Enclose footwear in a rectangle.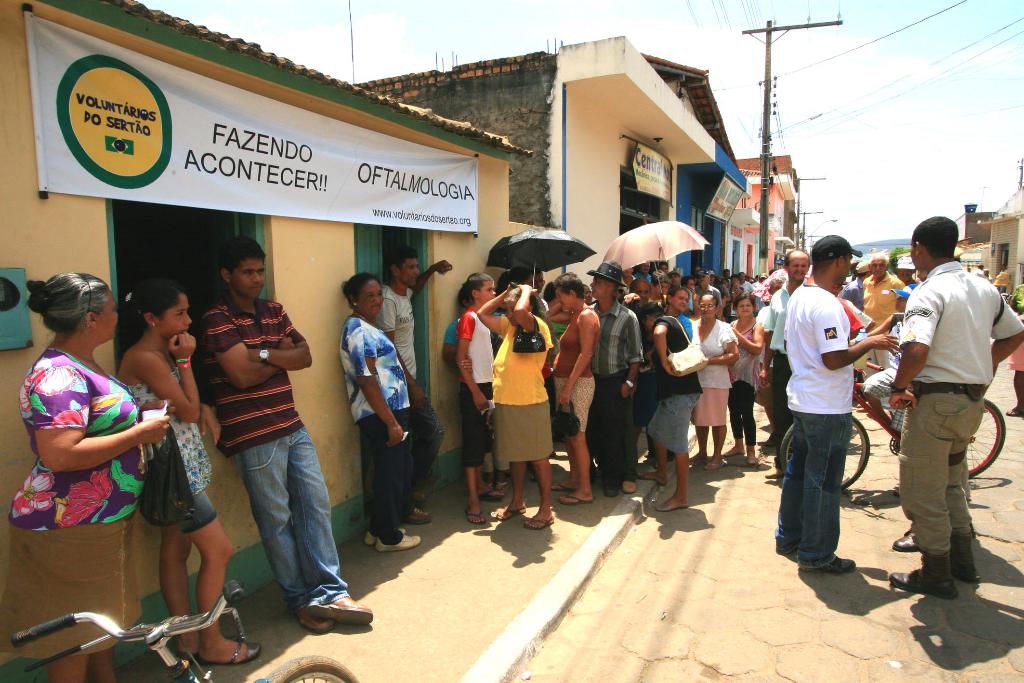
rect(887, 552, 959, 602).
